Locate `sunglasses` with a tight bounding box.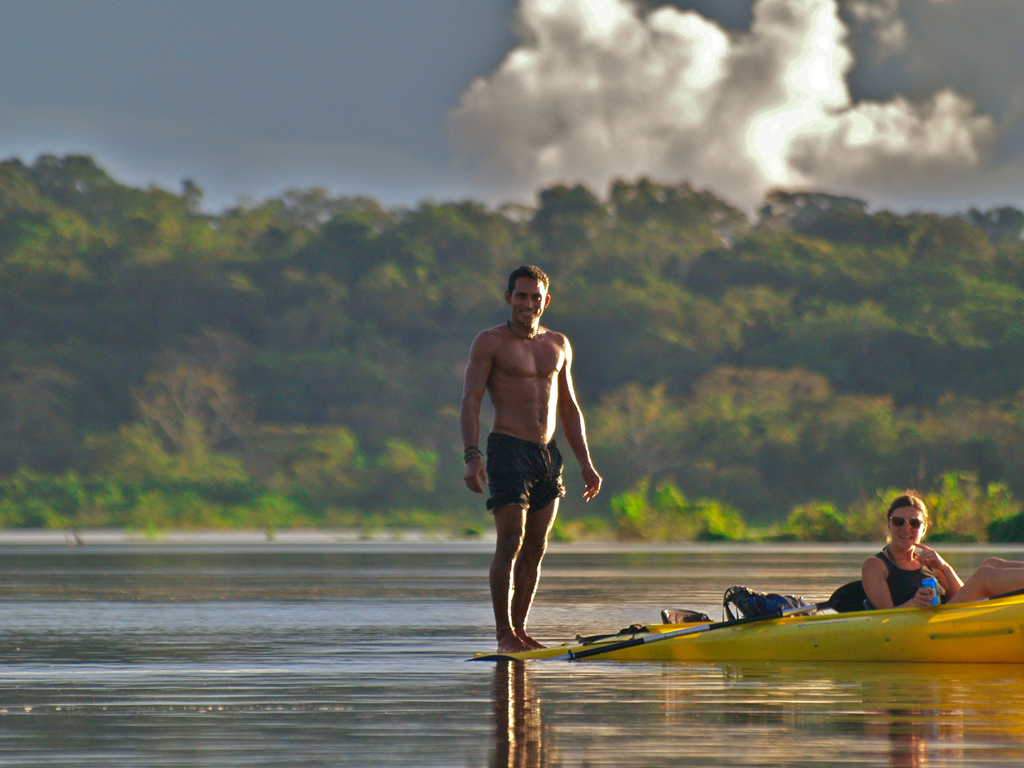
(888,515,923,527).
